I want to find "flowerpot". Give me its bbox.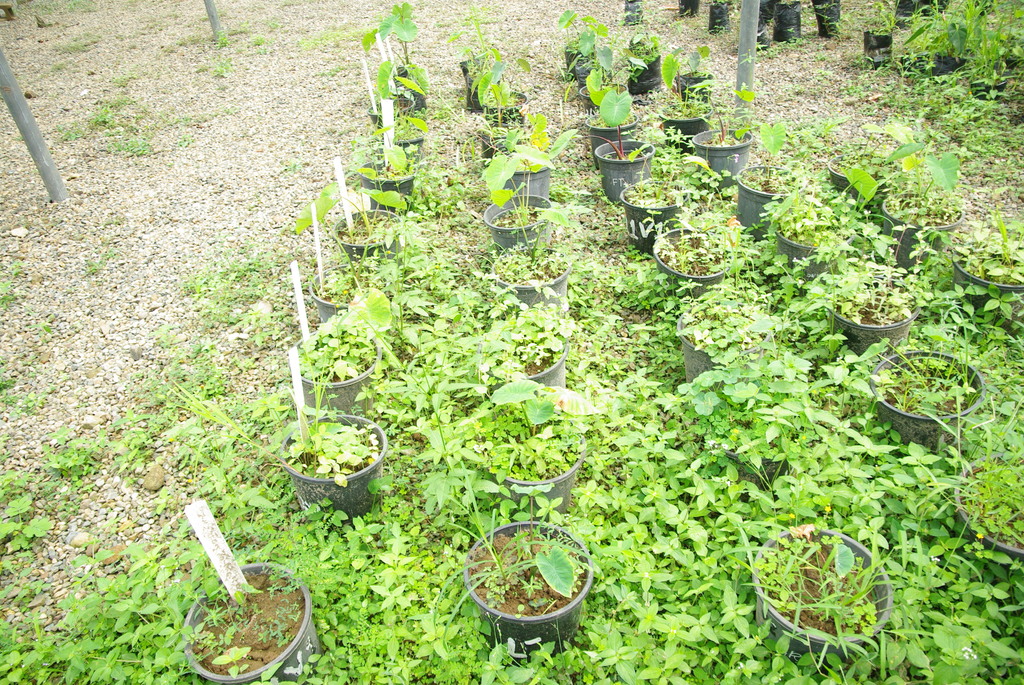
box=[775, 205, 852, 283].
